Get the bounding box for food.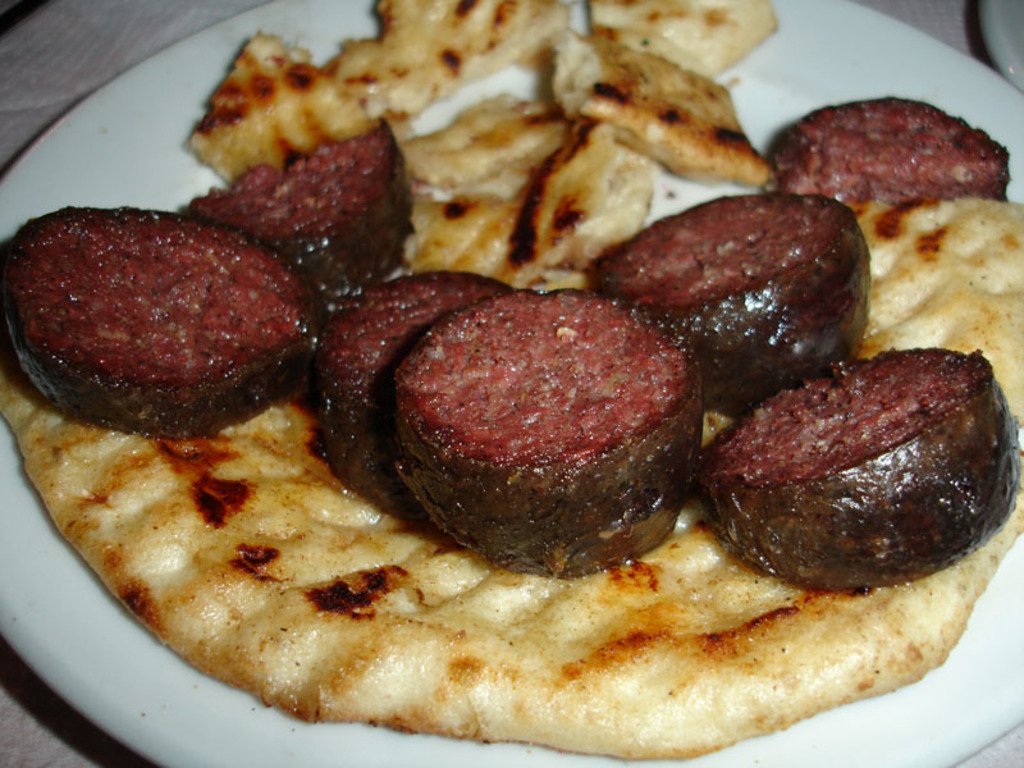
bbox=(588, 0, 774, 79).
